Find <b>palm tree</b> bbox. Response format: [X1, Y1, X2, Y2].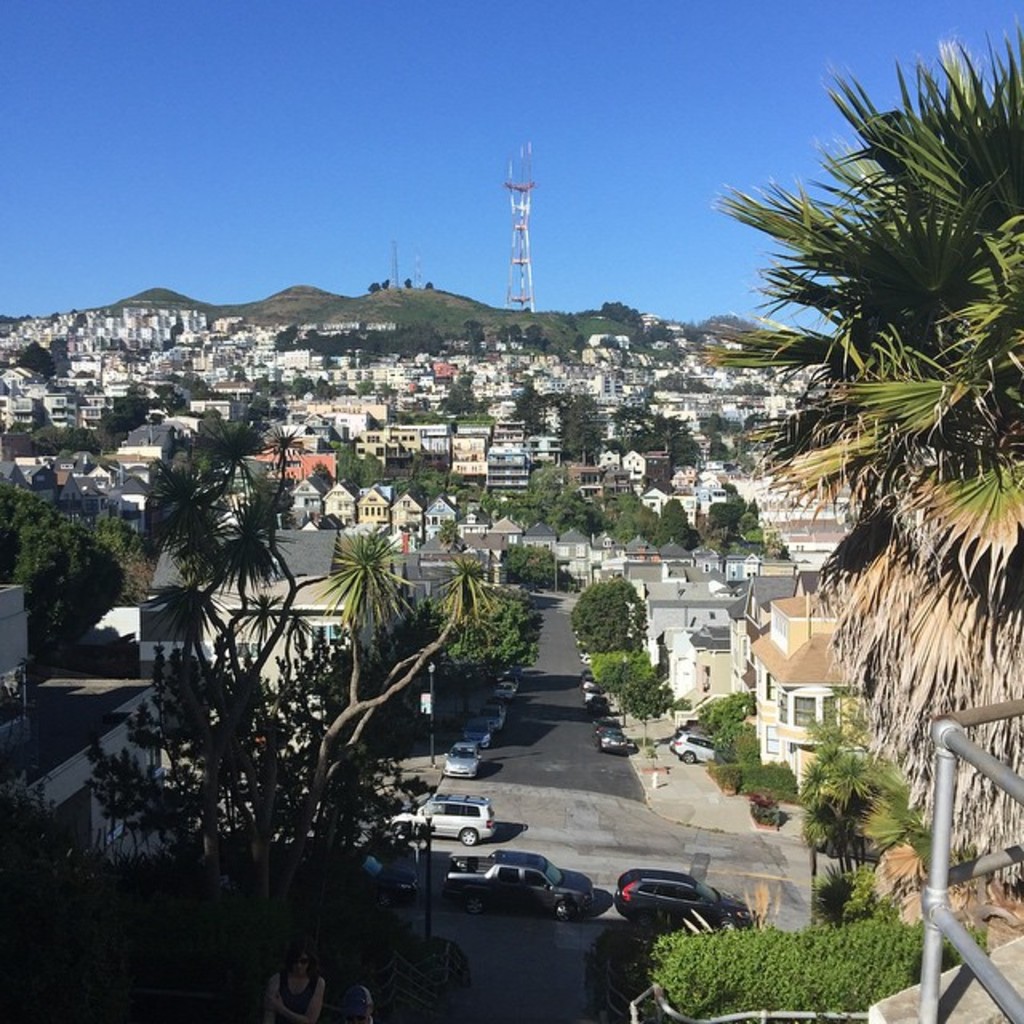
[395, 459, 451, 525].
